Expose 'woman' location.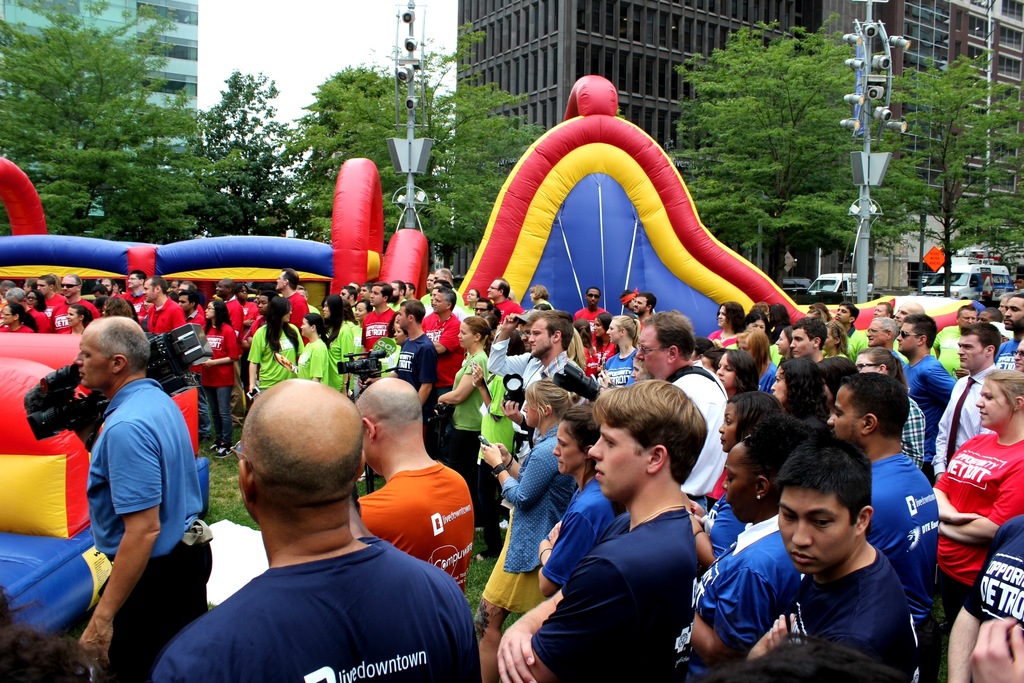
Exposed at box(280, 317, 335, 393).
